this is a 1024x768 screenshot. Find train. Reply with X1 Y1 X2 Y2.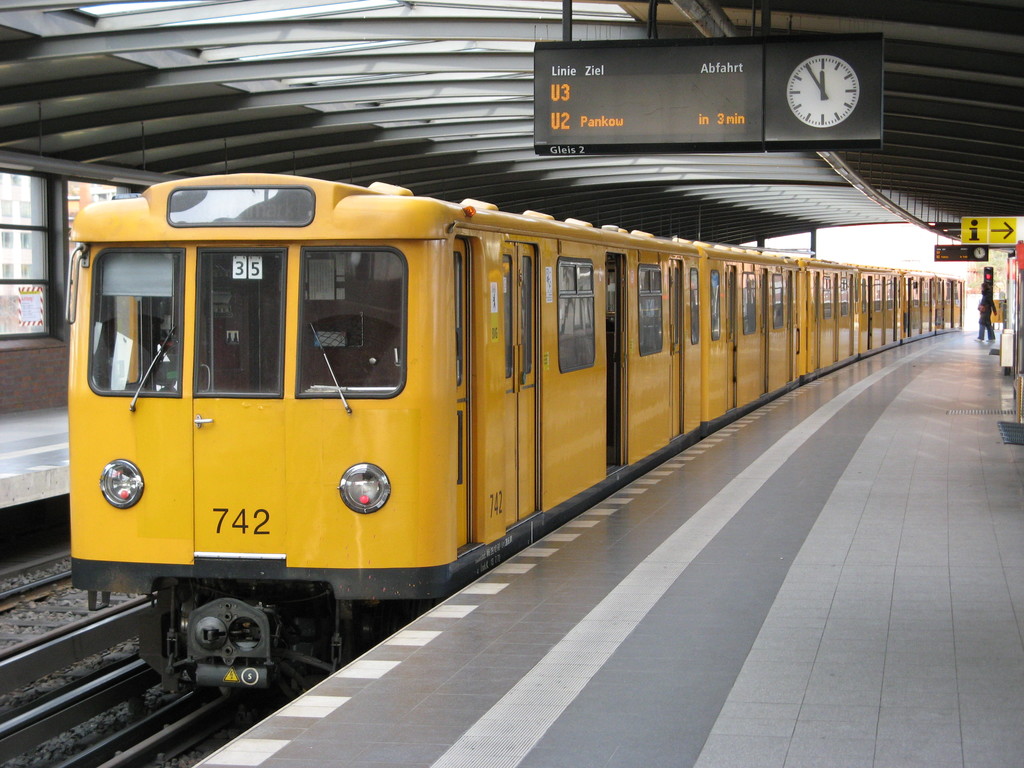
68 166 967 688.
